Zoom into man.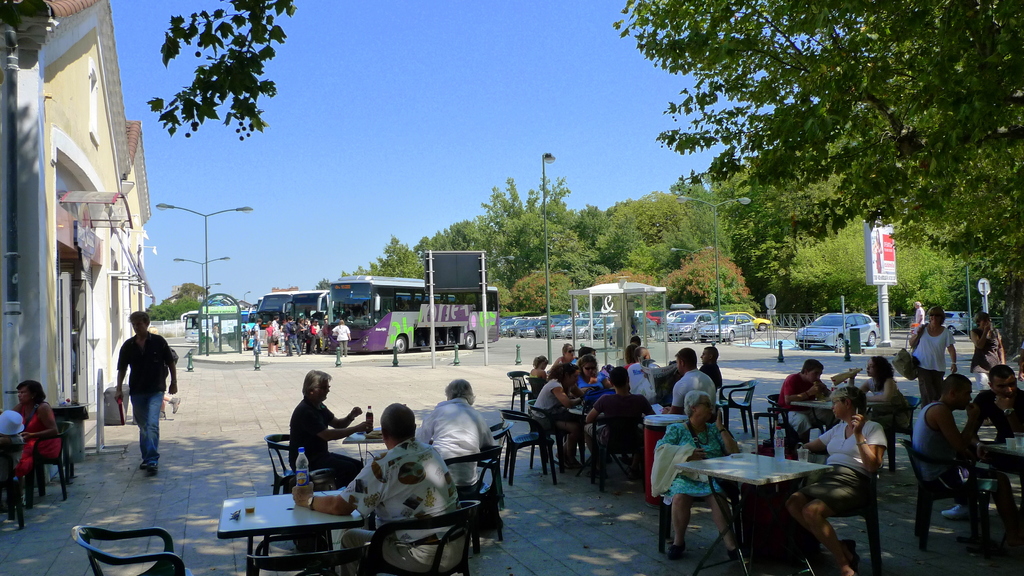
Zoom target: bbox=(290, 403, 469, 575).
